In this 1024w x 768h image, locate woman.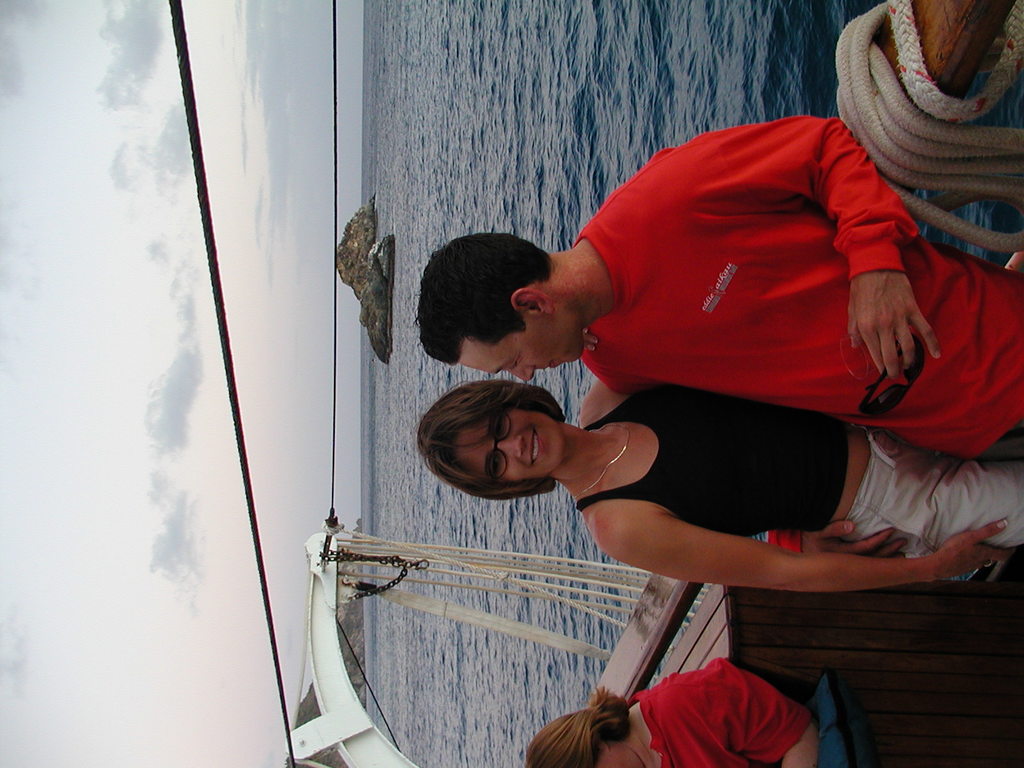
Bounding box: detection(523, 653, 824, 767).
